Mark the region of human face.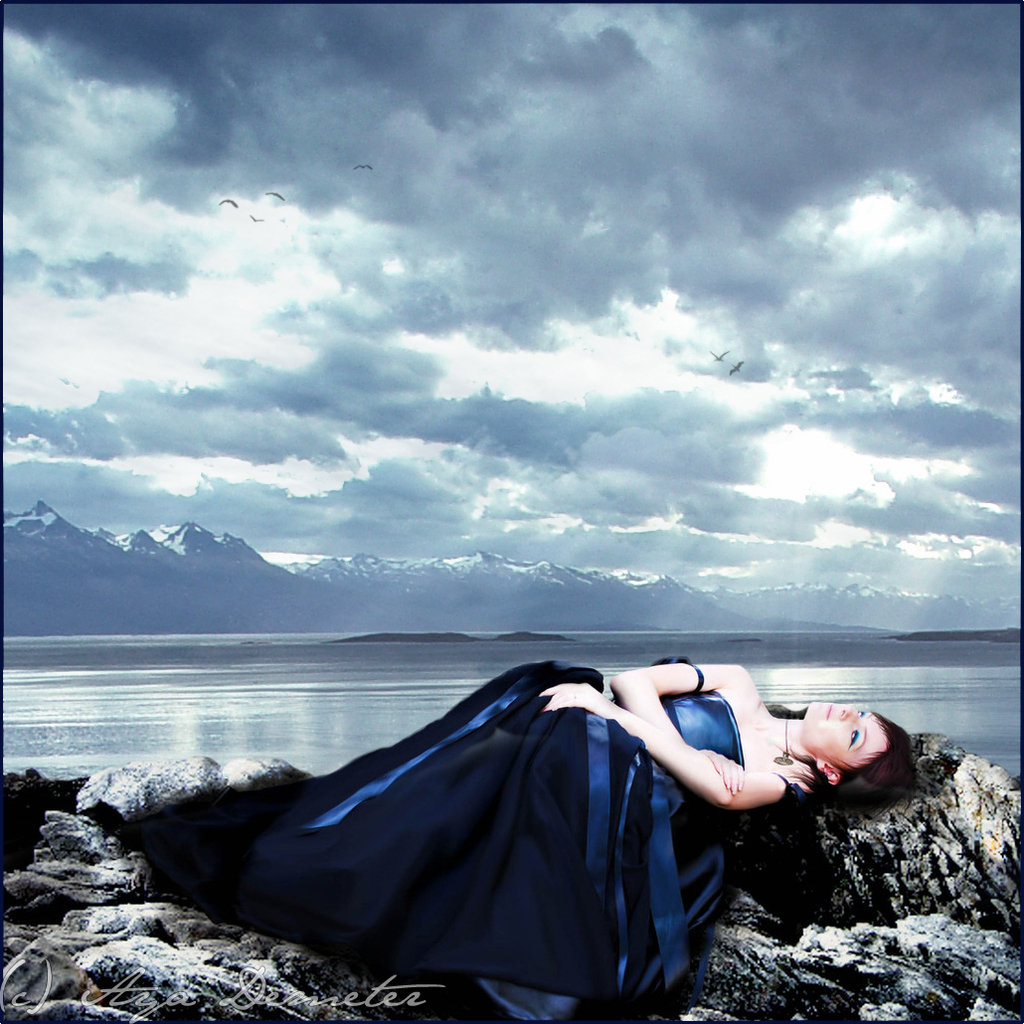
Region: bbox=[795, 686, 895, 752].
